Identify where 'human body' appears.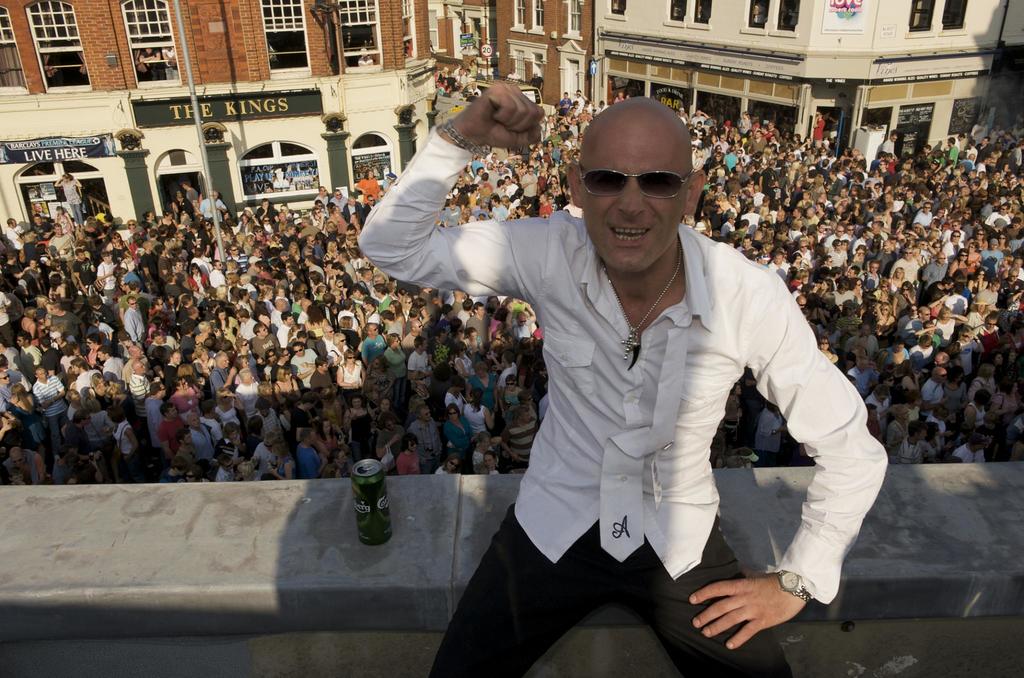
Appears at 530 152 540 167.
